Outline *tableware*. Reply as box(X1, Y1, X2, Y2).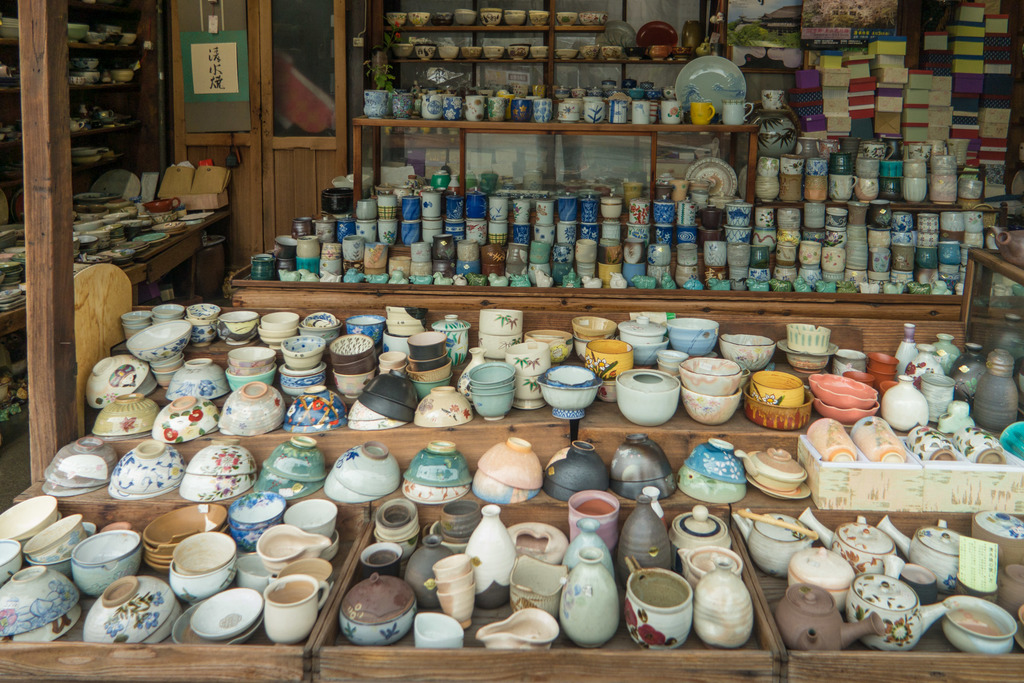
box(248, 252, 270, 280).
